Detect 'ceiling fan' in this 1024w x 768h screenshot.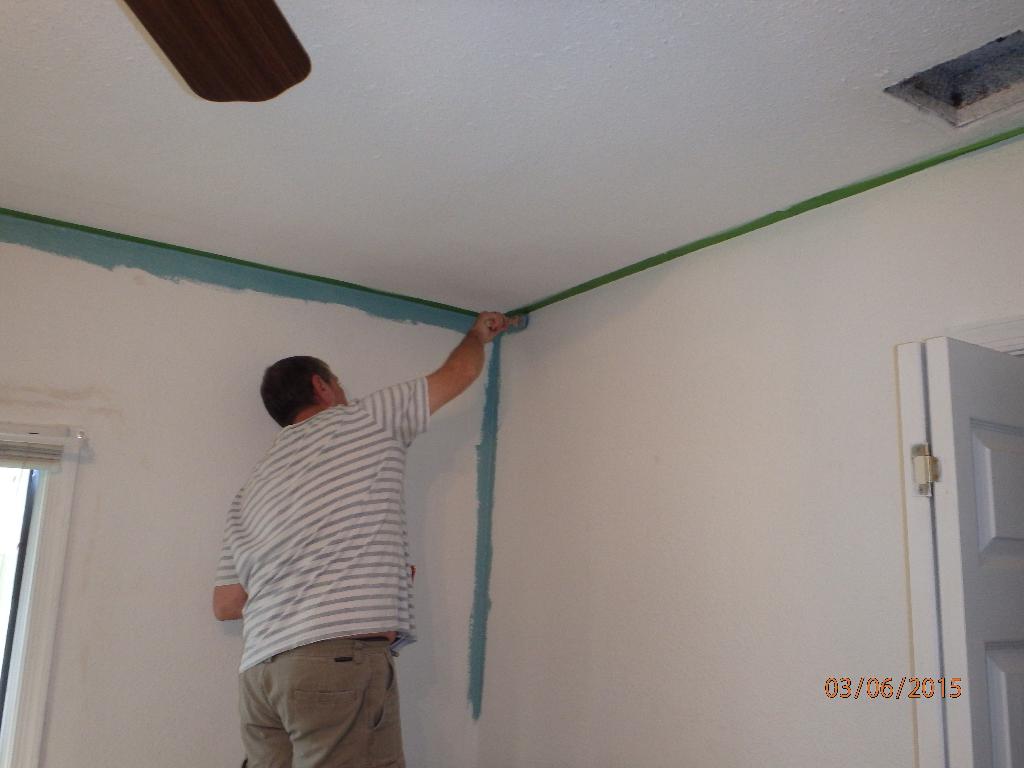
Detection: (124, 0, 312, 102).
